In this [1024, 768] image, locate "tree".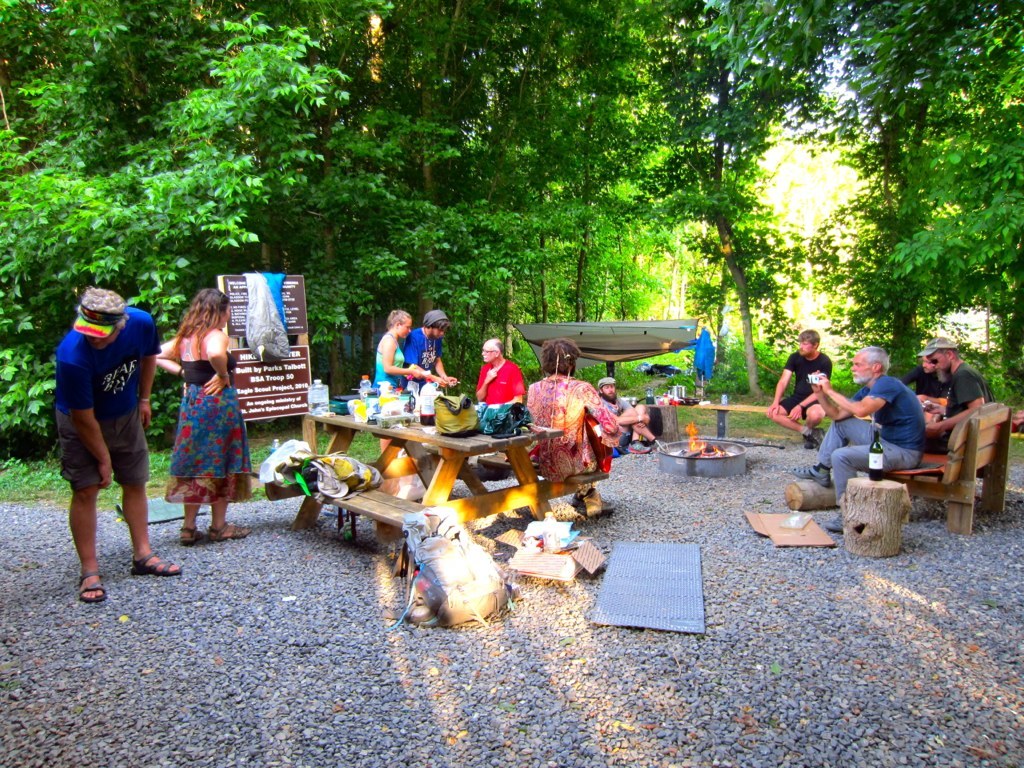
Bounding box: 600 0 814 423.
